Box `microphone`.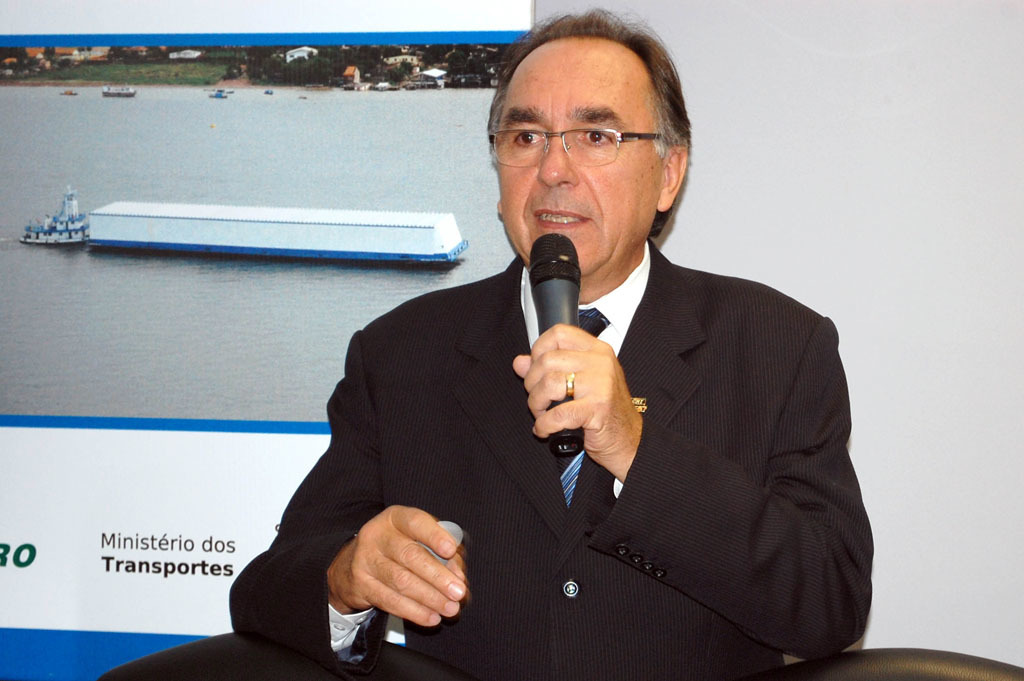
[530,231,583,459].
